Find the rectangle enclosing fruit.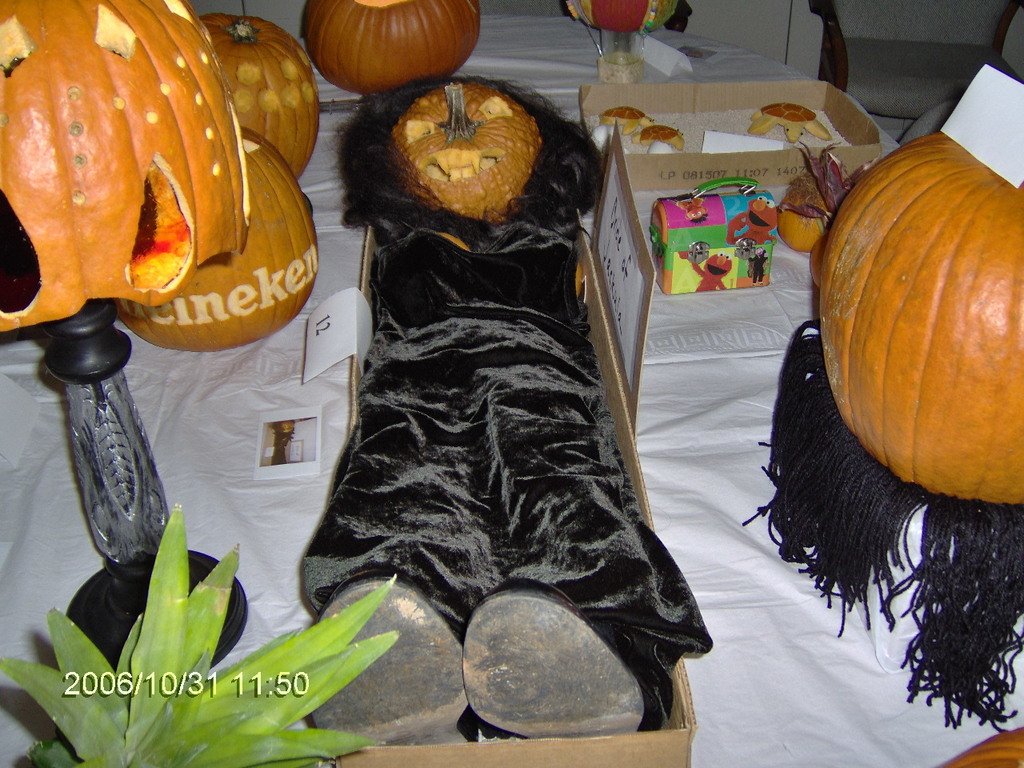
774:174:830:250.
